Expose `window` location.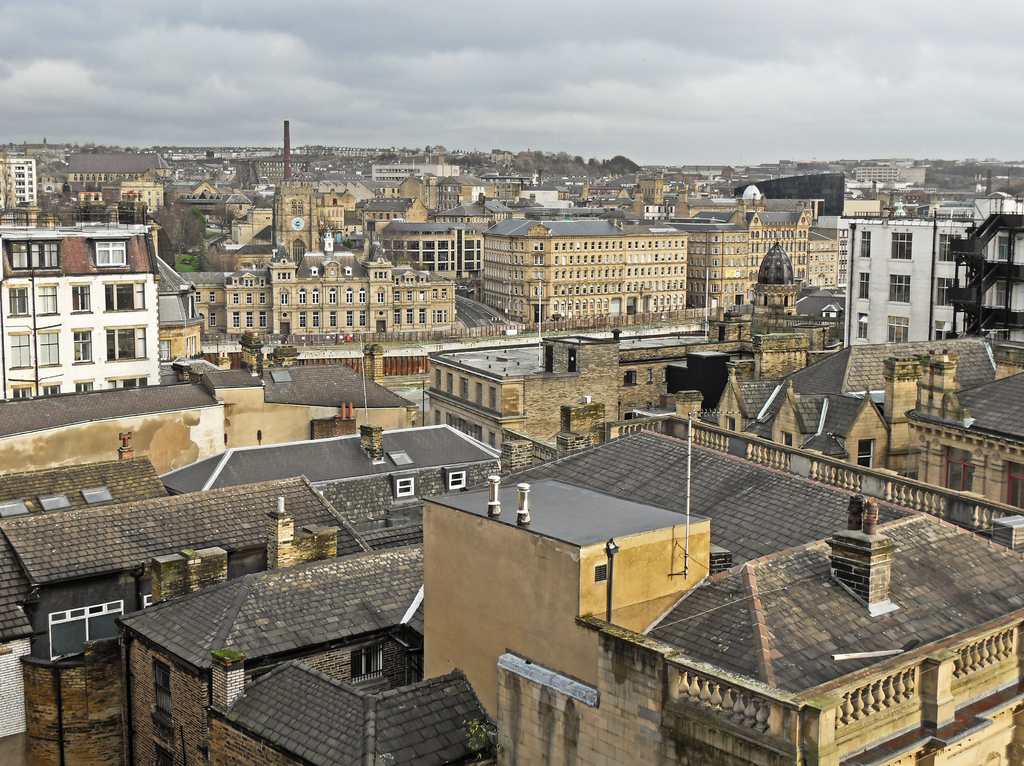
Exposed at x1=156, y1=742, x2=175, y2=765.
